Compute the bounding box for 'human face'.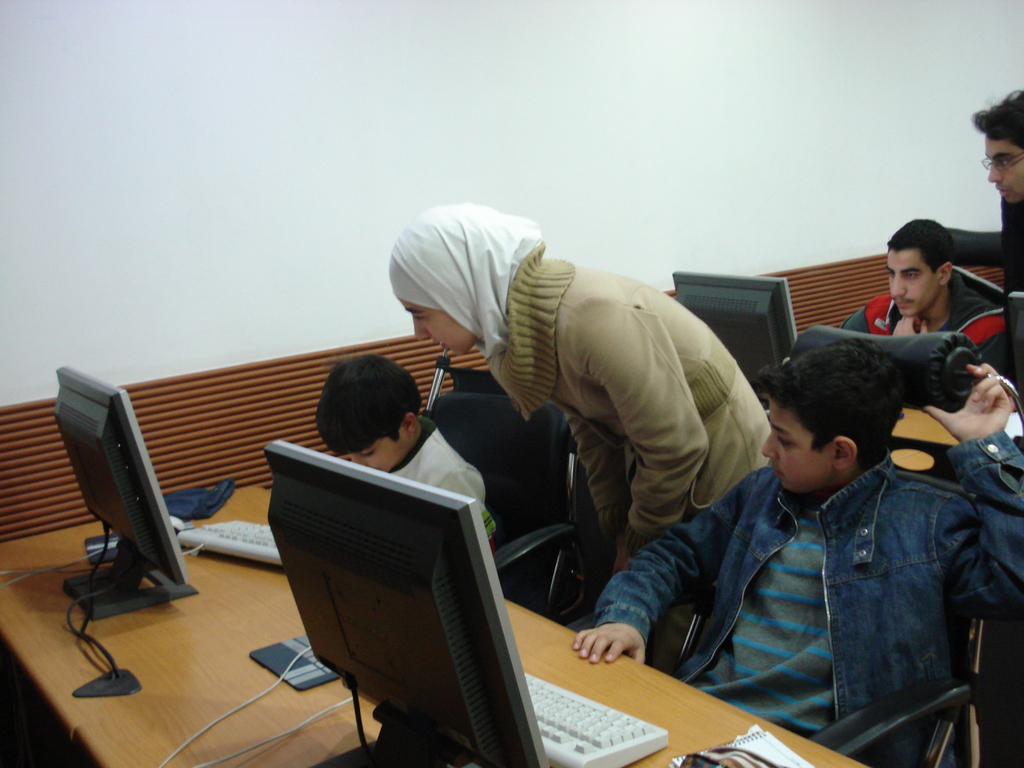
box(761, 400, 836, 483).
